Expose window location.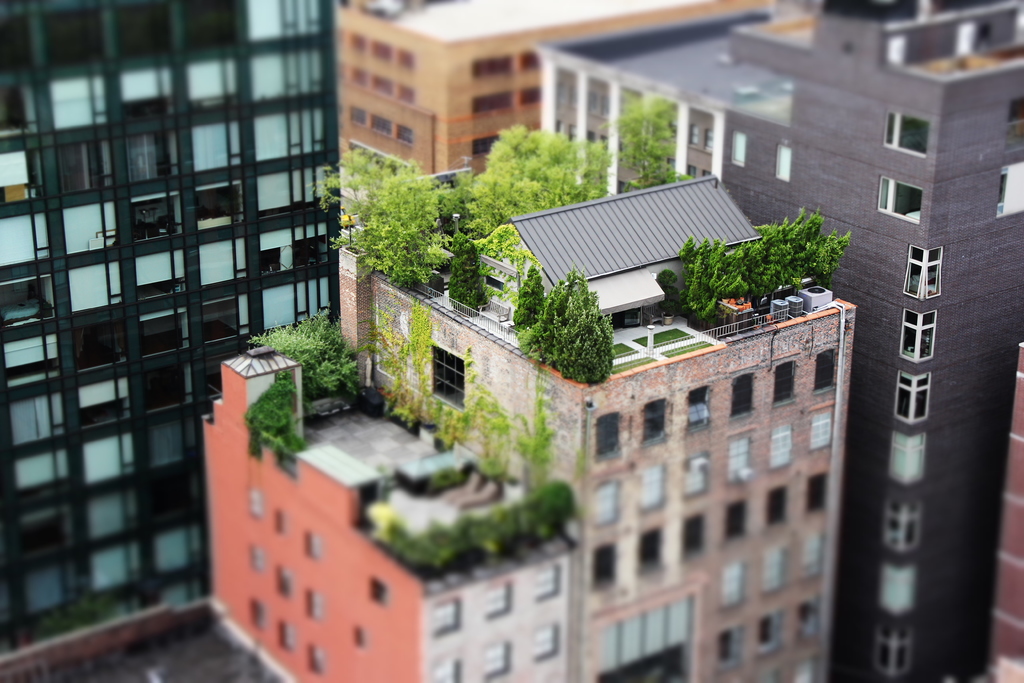
Exposed at left=998, top=162, right=1023, bottom=217.
